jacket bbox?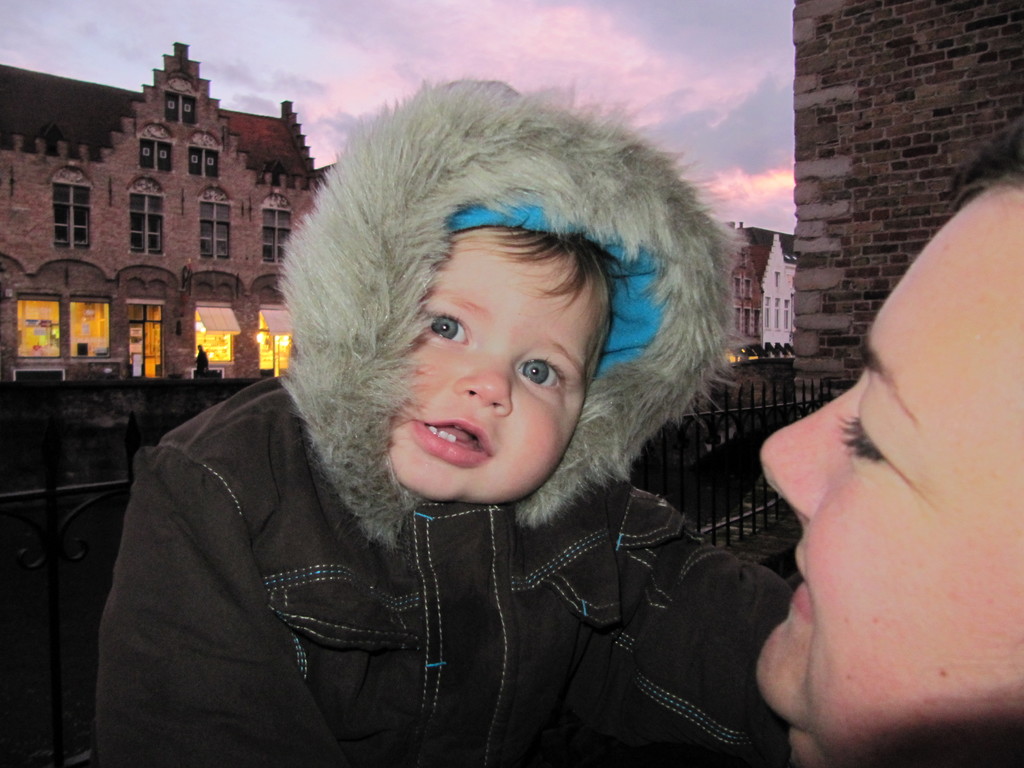
pyautogui.locateOnScreen(113, 114, 730, 700)
